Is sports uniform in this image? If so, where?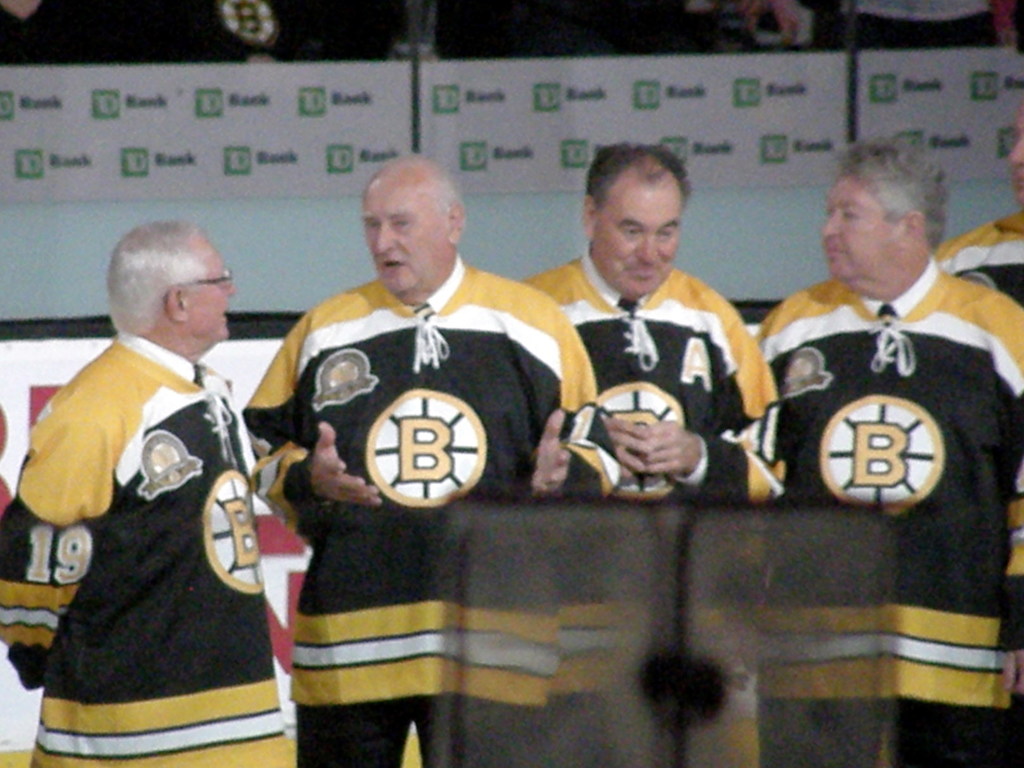
Yes, at locate(509, 257, 788, 529).
